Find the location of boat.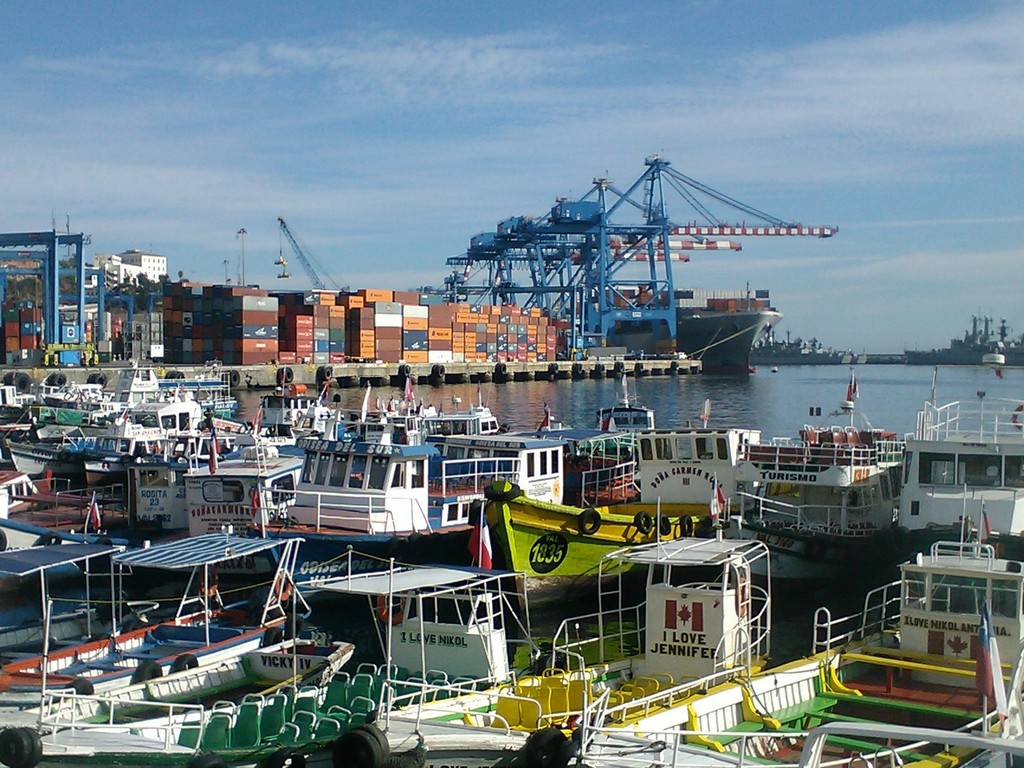
Location: 476/397/803/614.
